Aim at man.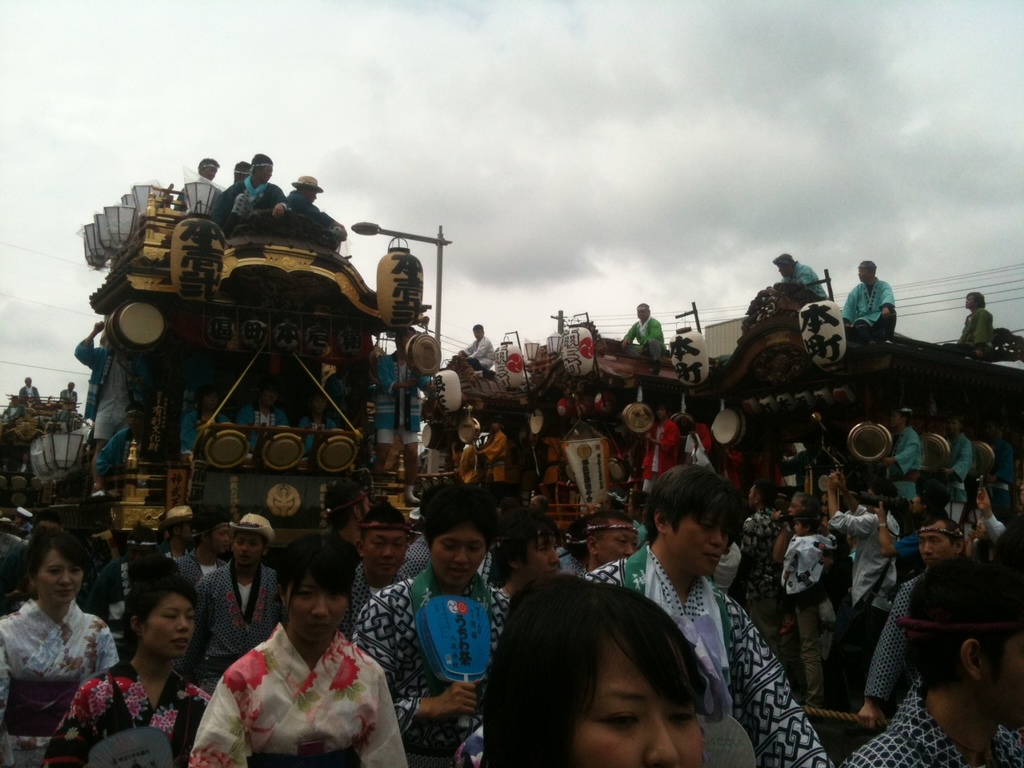
Aimed at detection(478, 419, 518, 481).
